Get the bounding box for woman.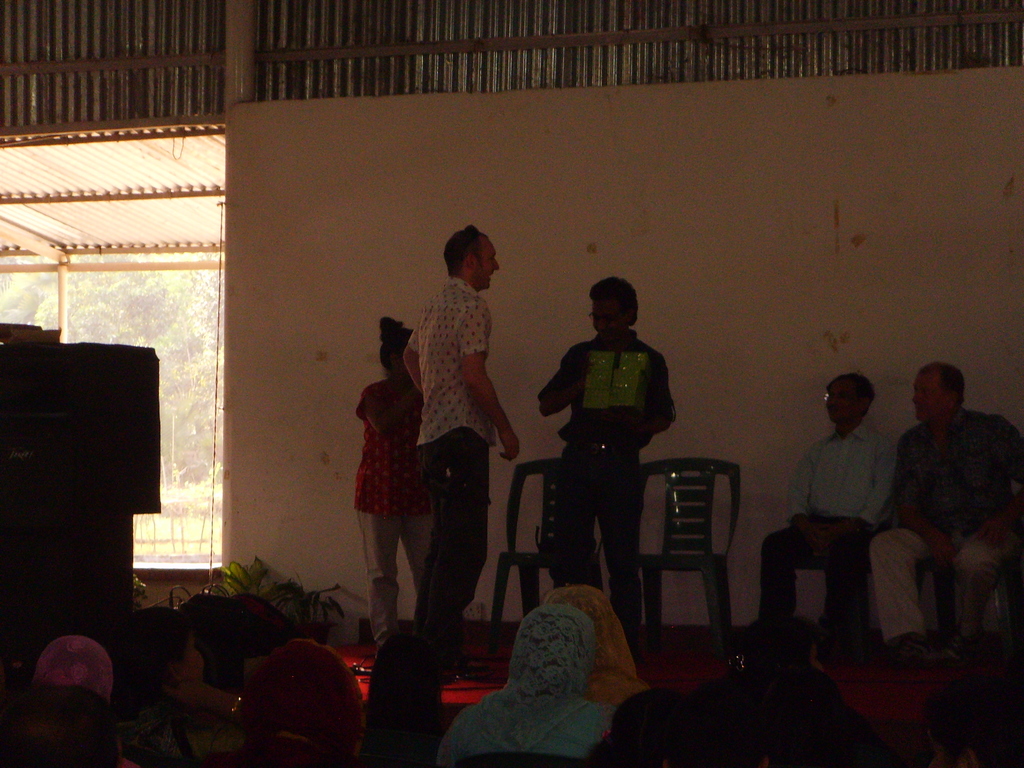
339,302,448,676.
